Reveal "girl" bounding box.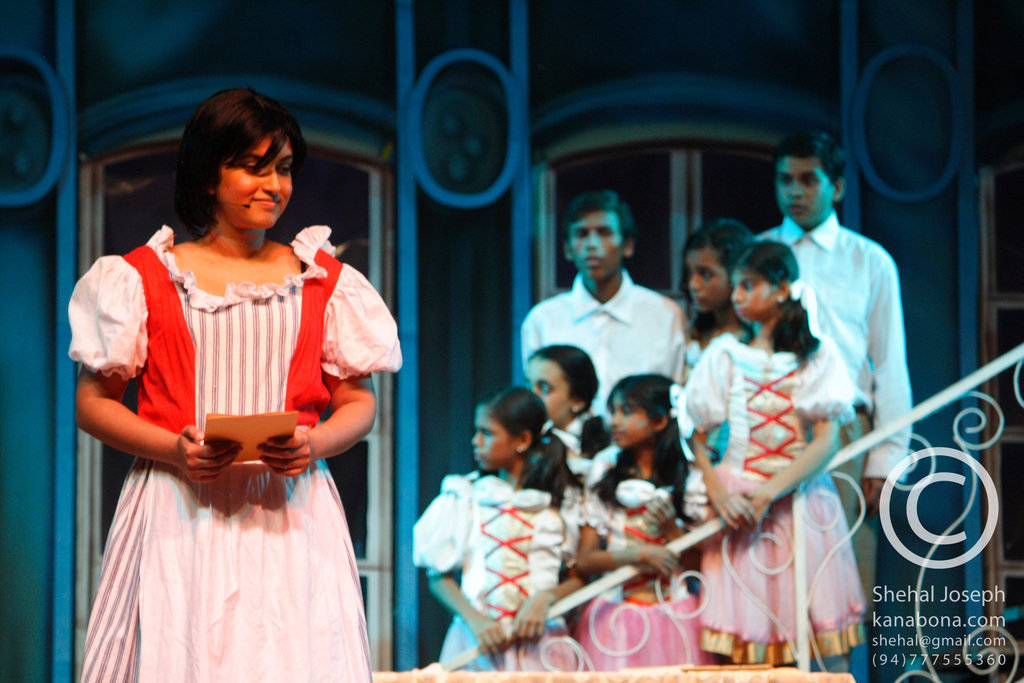
Revealed: left=524, top=345, right=614, bottom=460.
